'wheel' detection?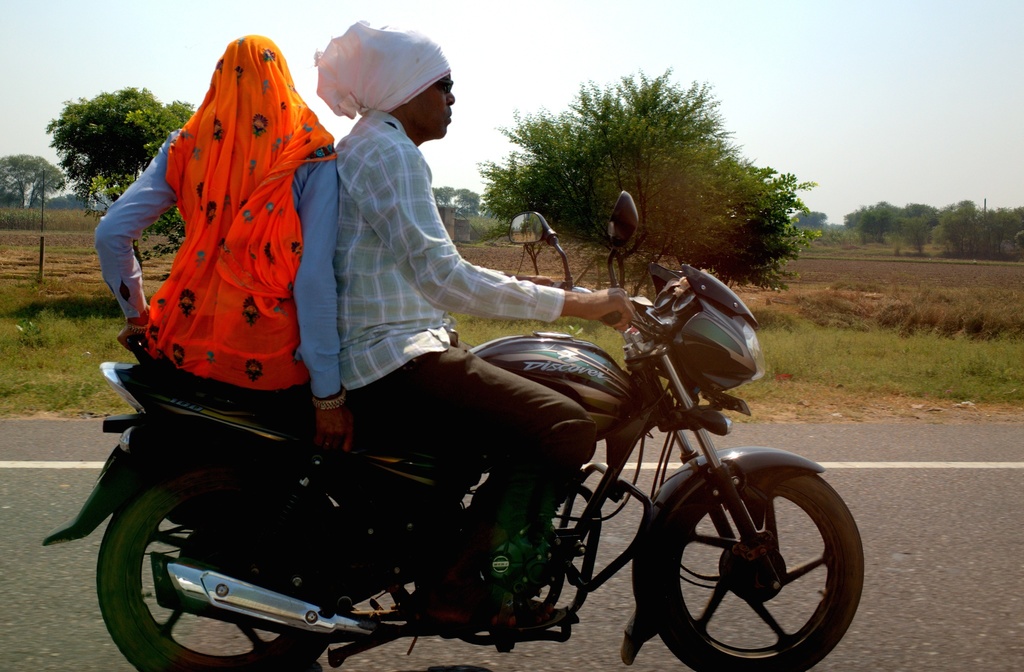
{"left": 662, "top": 467, "right": 838, "bottom": 651}
